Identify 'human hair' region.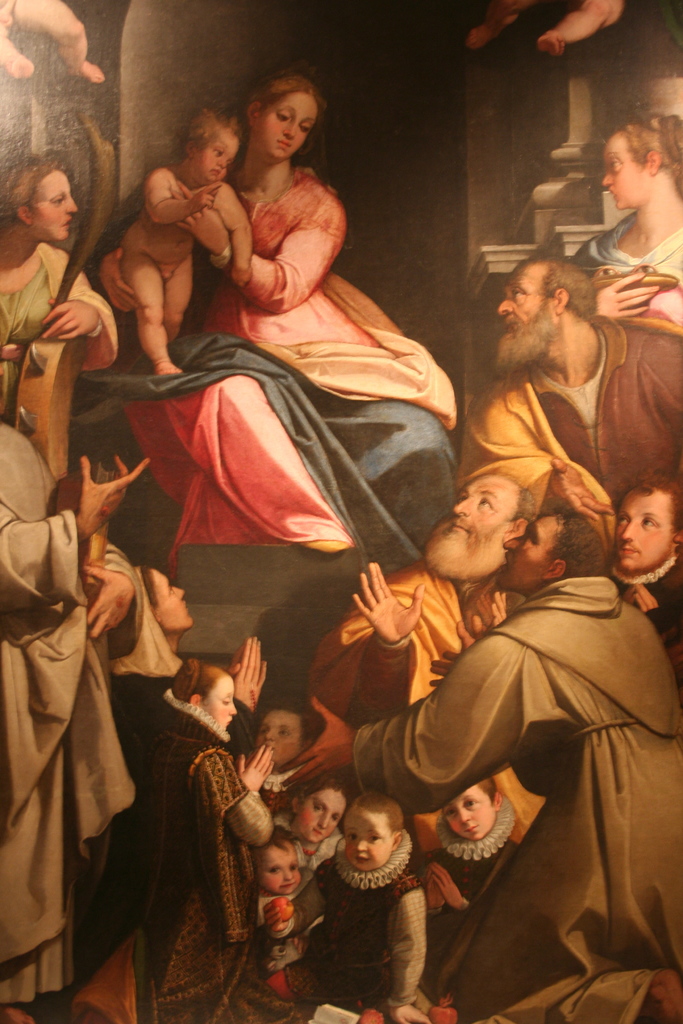
Region: (x1=176, y1=105, x2=252, y2=159).
